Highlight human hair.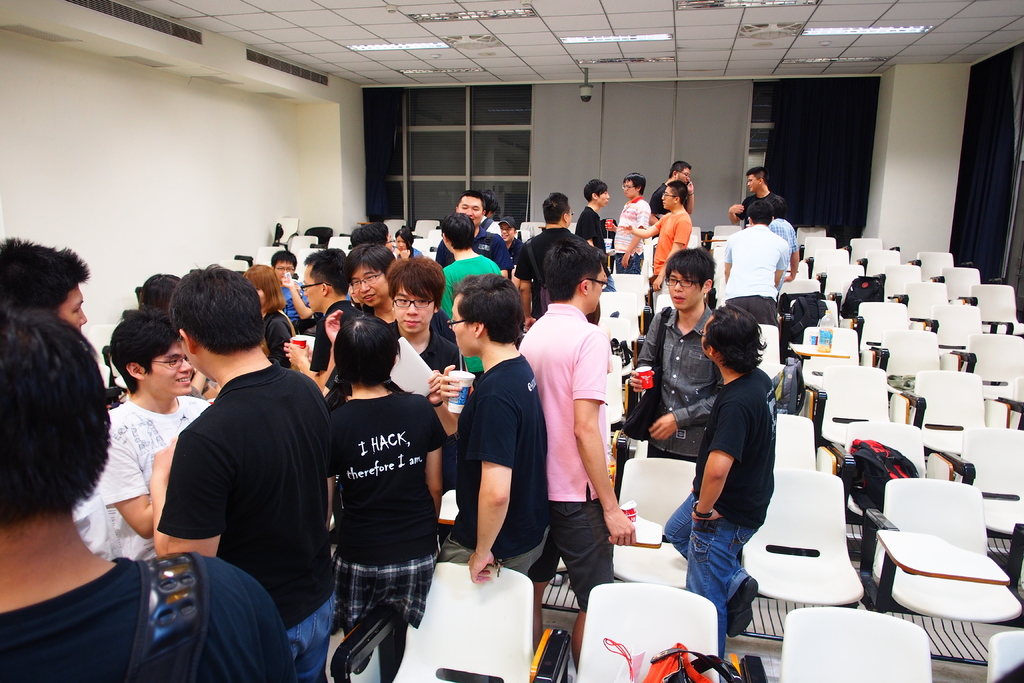
Highlighted region: [left=301, top=247, right=353, bottom=299].
